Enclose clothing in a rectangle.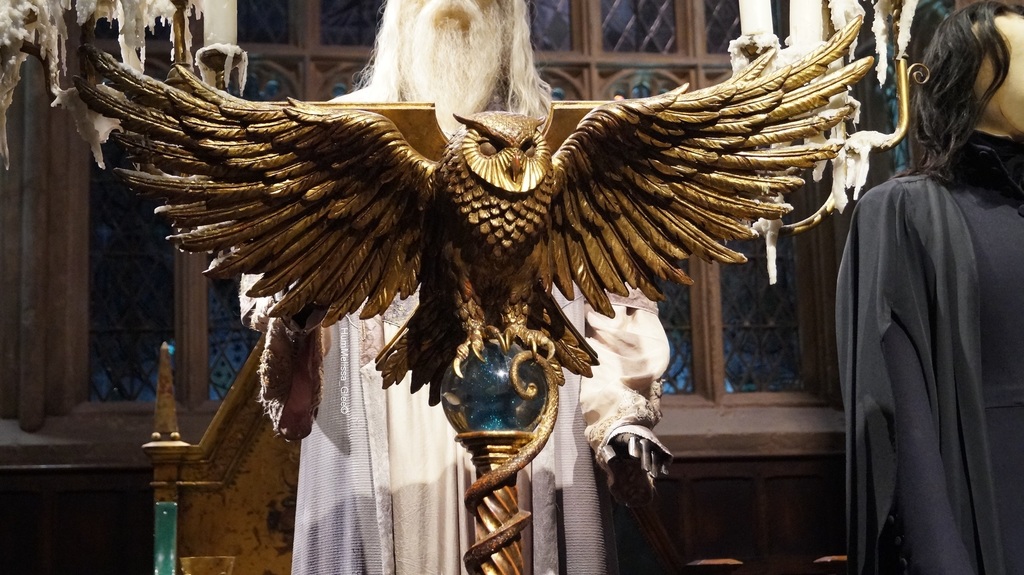
(left=236, top=88, right=669, bottom=574).
